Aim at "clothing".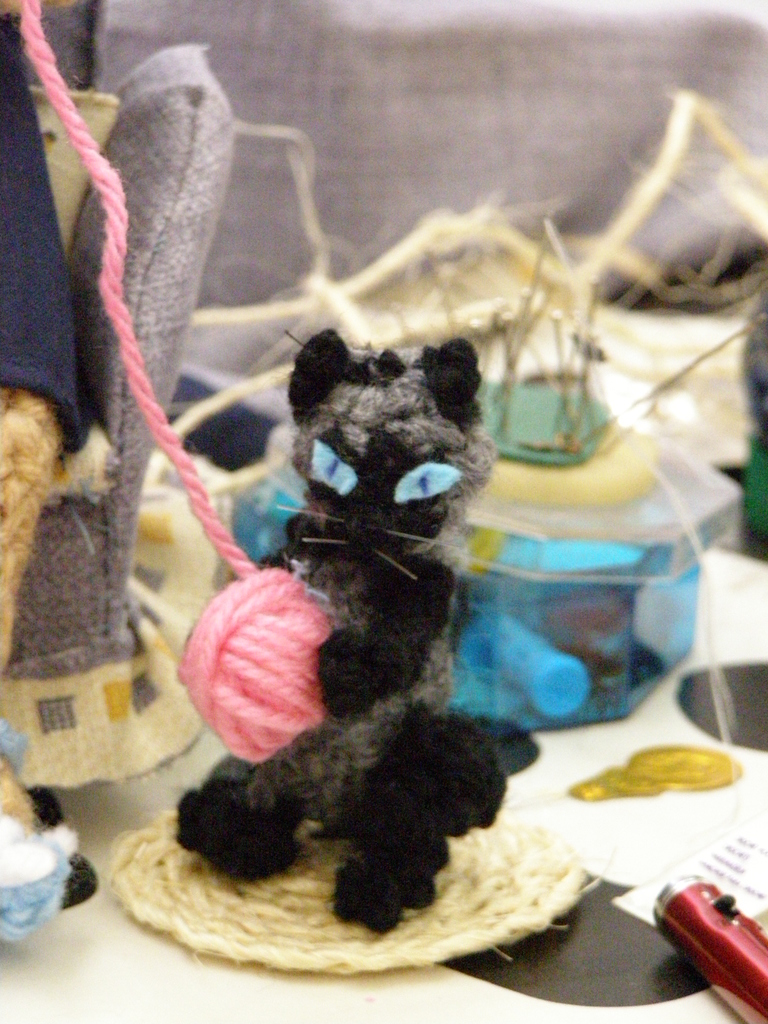
Aimed at locate(0, 22, 103, 452).
